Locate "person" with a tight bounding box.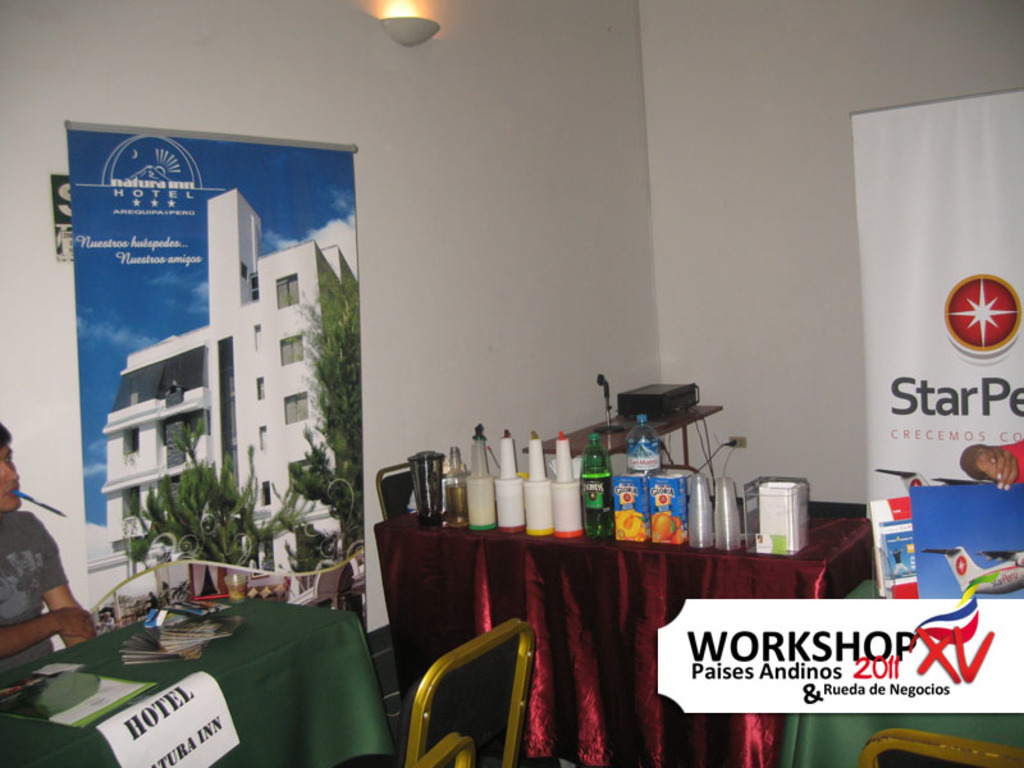
[335, 538, 365, 618].
